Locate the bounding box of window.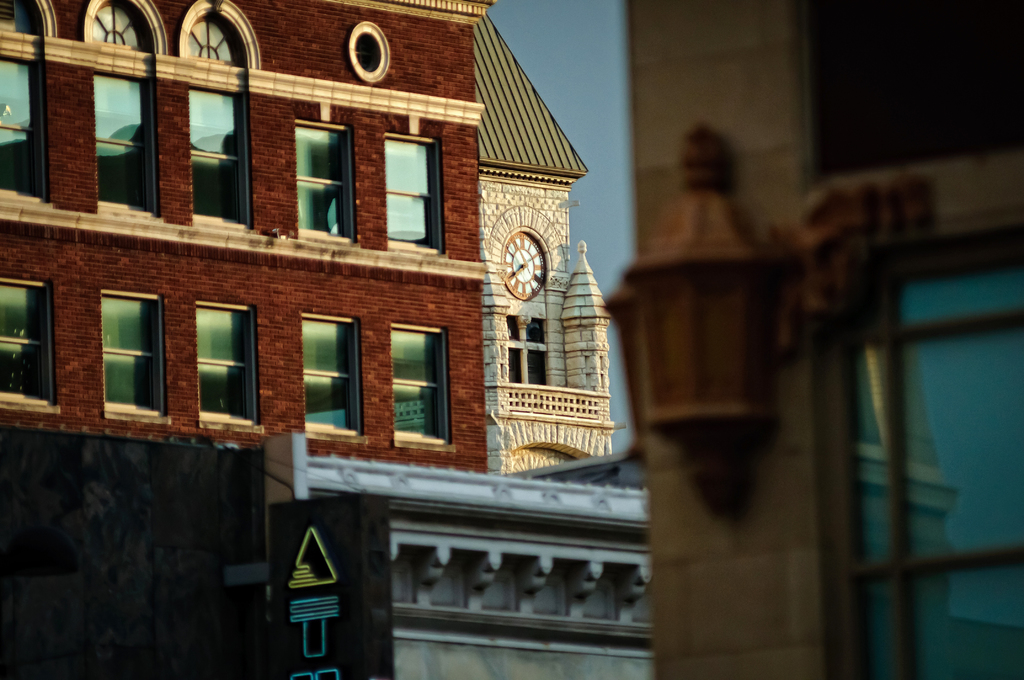
Bounding box: select_region(193, 302, 269, 435).
